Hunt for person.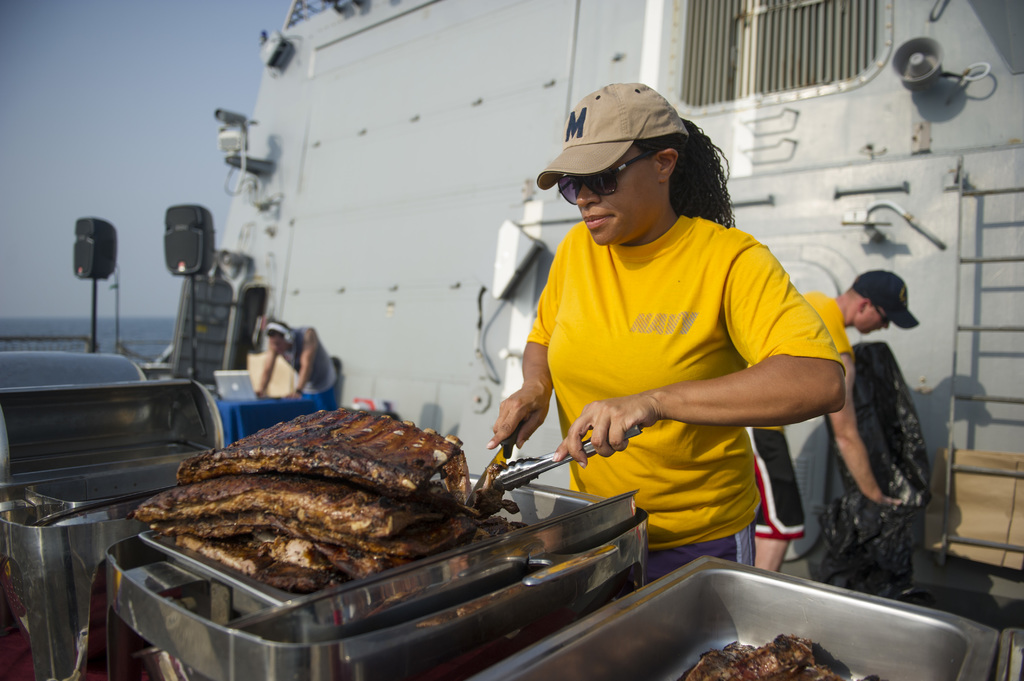
Hunted down at bbox=(485, 81, 845, 582).
